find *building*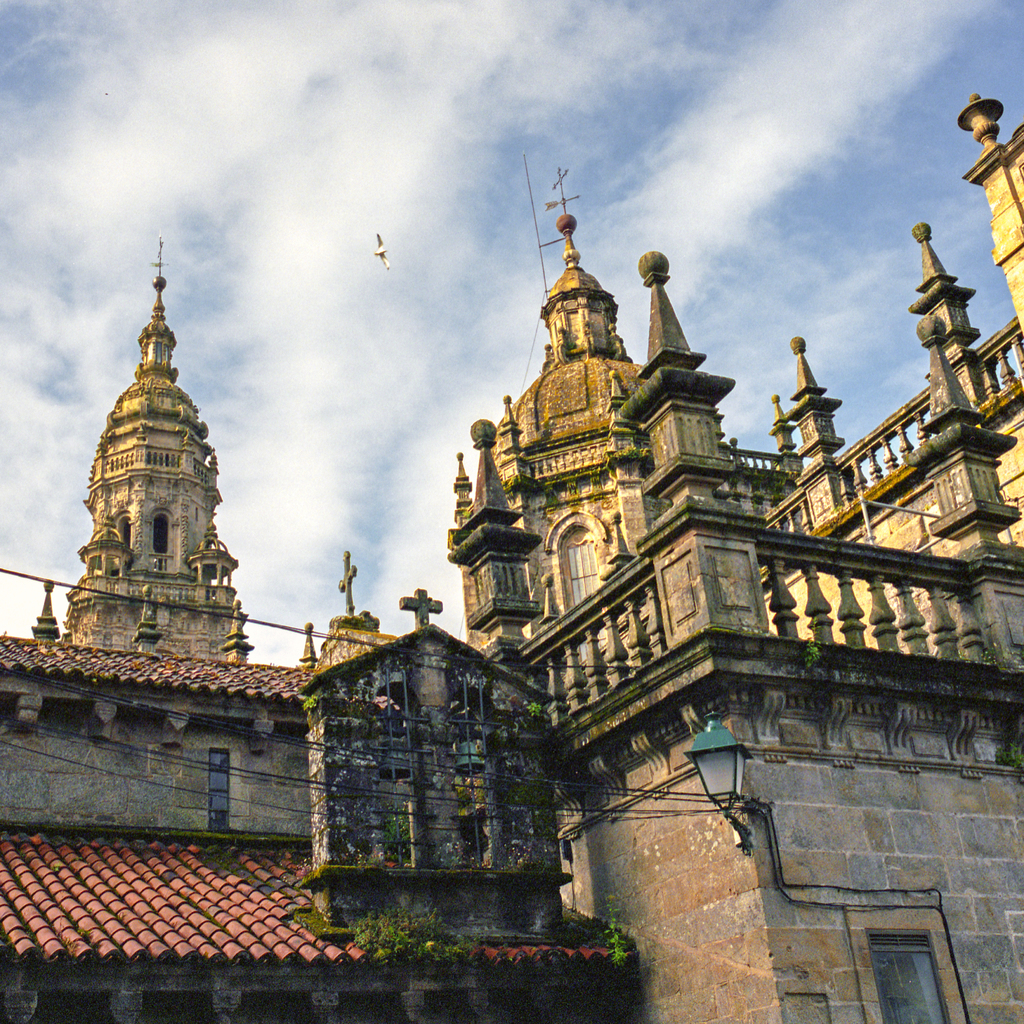
bbox(0, 99, 1023, 1023)
